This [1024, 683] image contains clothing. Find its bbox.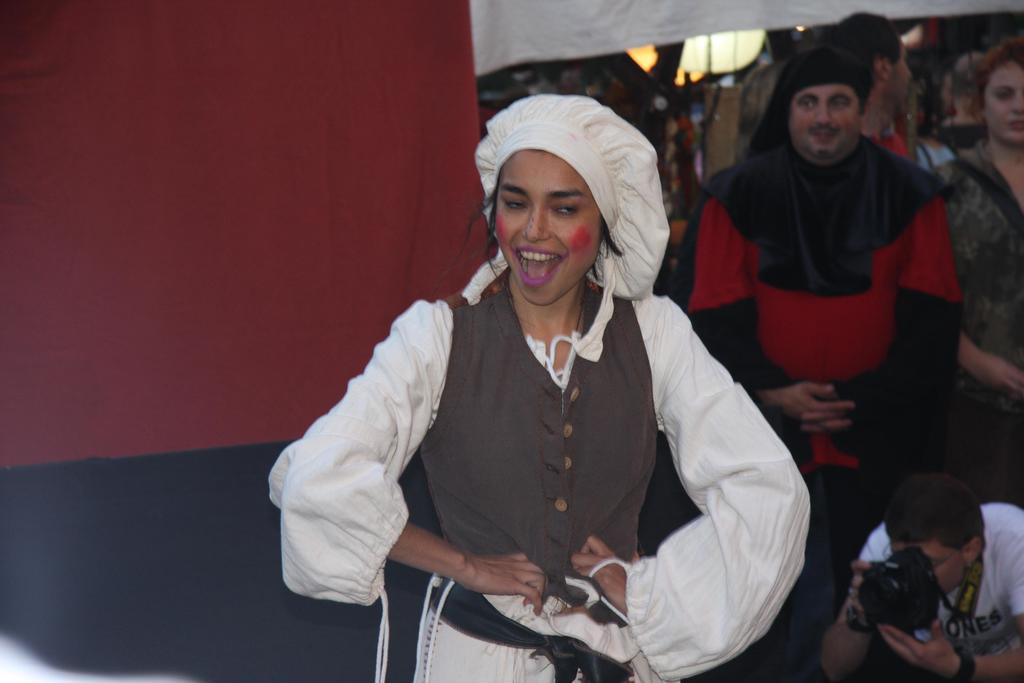
l=689, t=146, r=954, b=637.
